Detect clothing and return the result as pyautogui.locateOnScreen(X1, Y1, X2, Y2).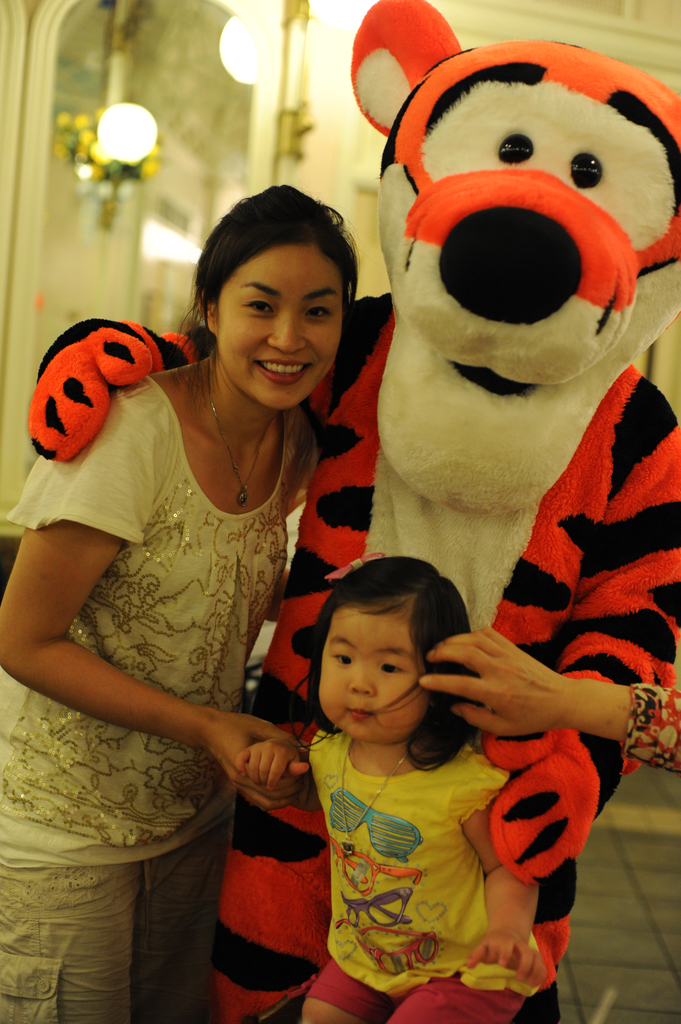
pyautogui.locateOnScreen(289, 667, 576, 1002).
